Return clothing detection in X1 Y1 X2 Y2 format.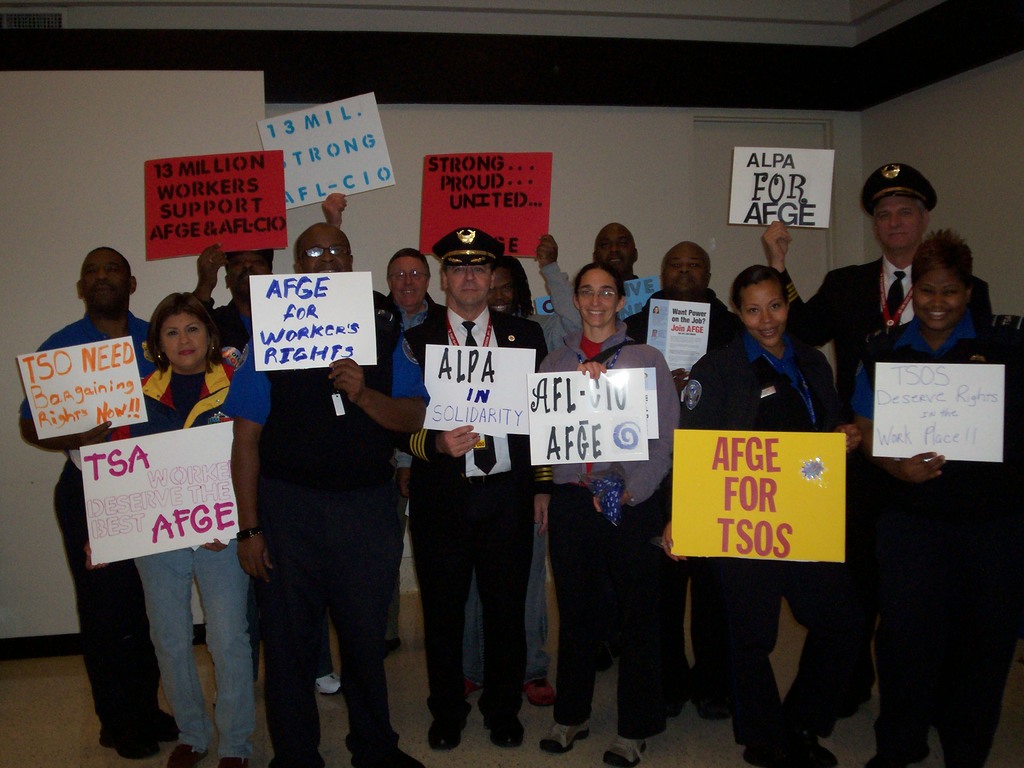
48 465 167 758.
